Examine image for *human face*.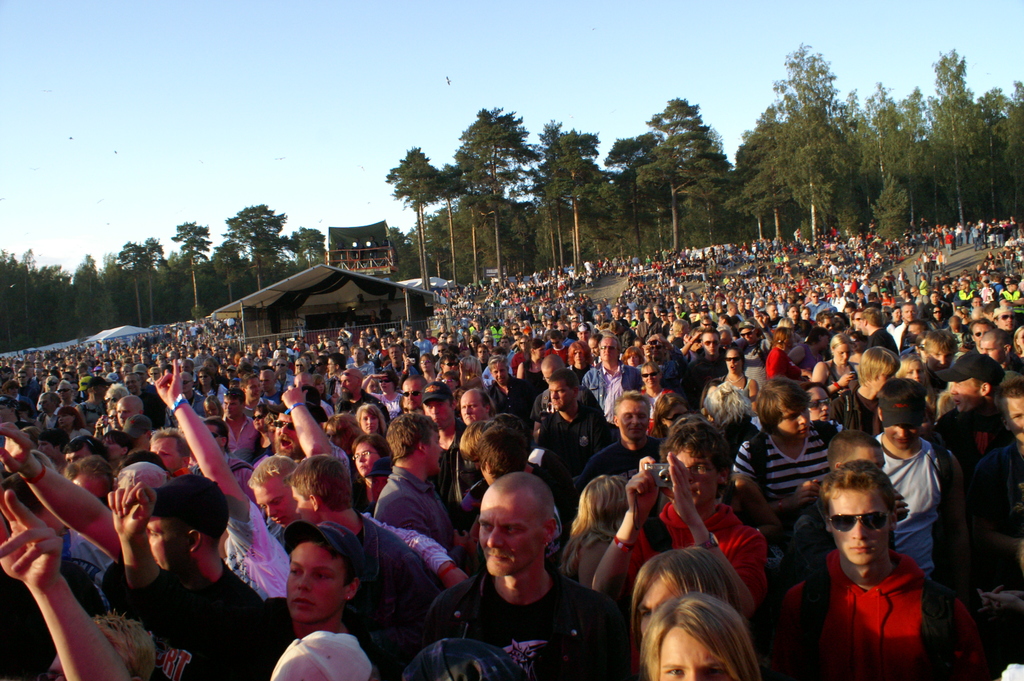
Examination result: (x1=38, y1=437, x2=58, y2=458).
